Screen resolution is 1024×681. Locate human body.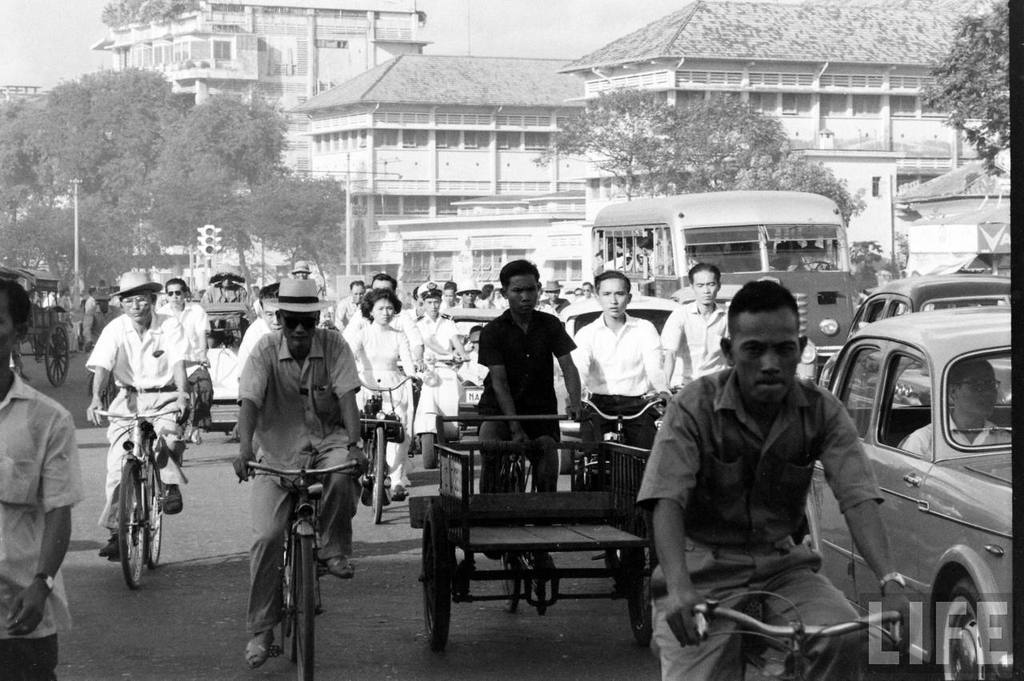
locate(163, 299, 216, 433).
